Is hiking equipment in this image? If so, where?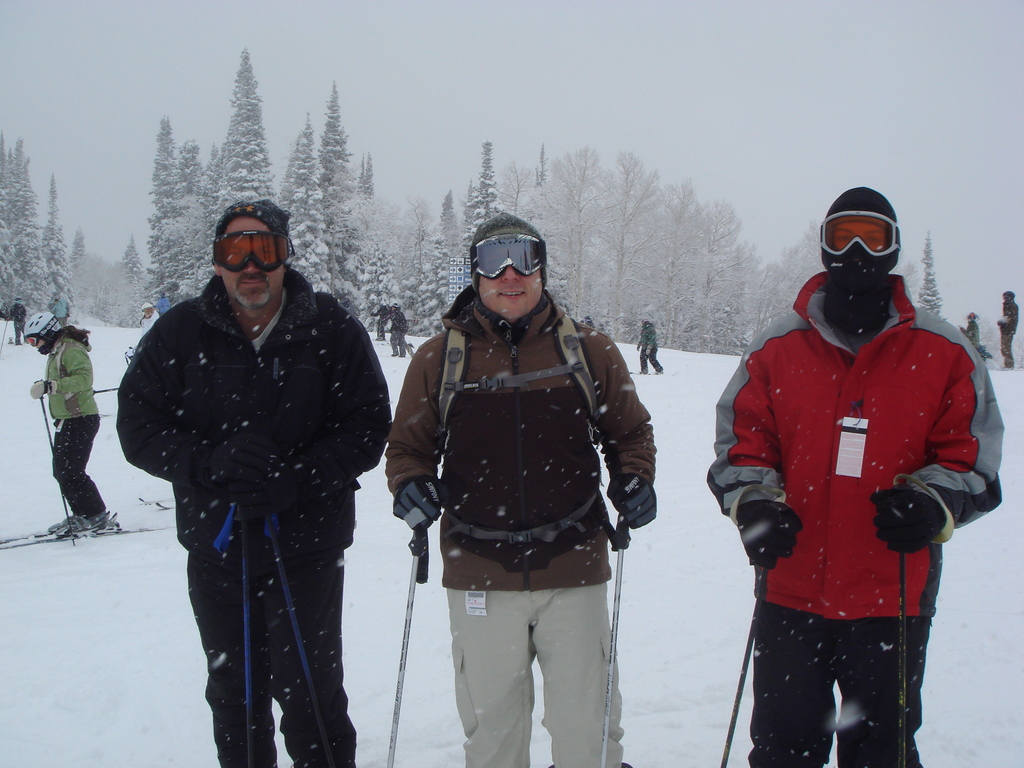
Yes, at 392, 522, 429, 767.
